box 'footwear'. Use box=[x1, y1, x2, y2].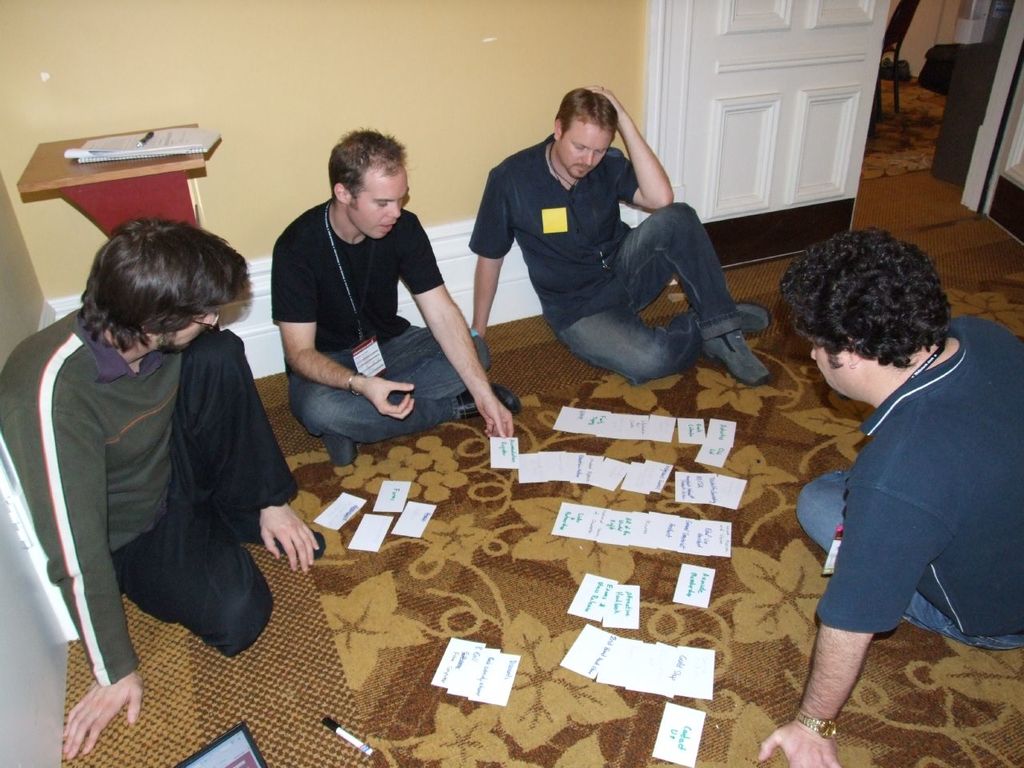
box=[325, 426, 357, 472].
